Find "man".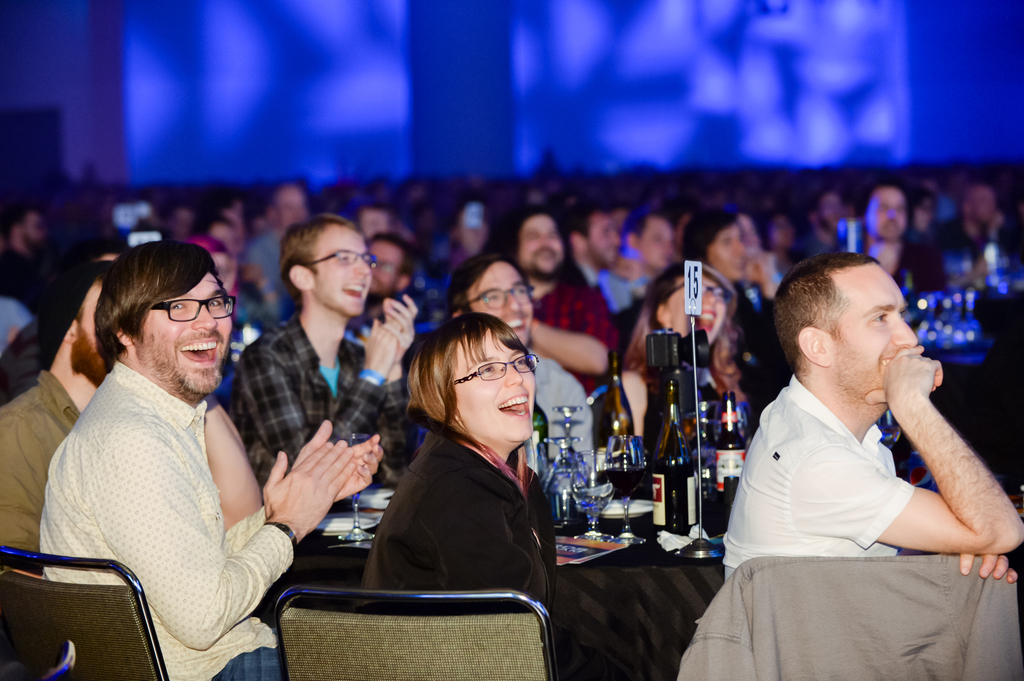
[left=721, top=254, right=1023, bottom=583].
